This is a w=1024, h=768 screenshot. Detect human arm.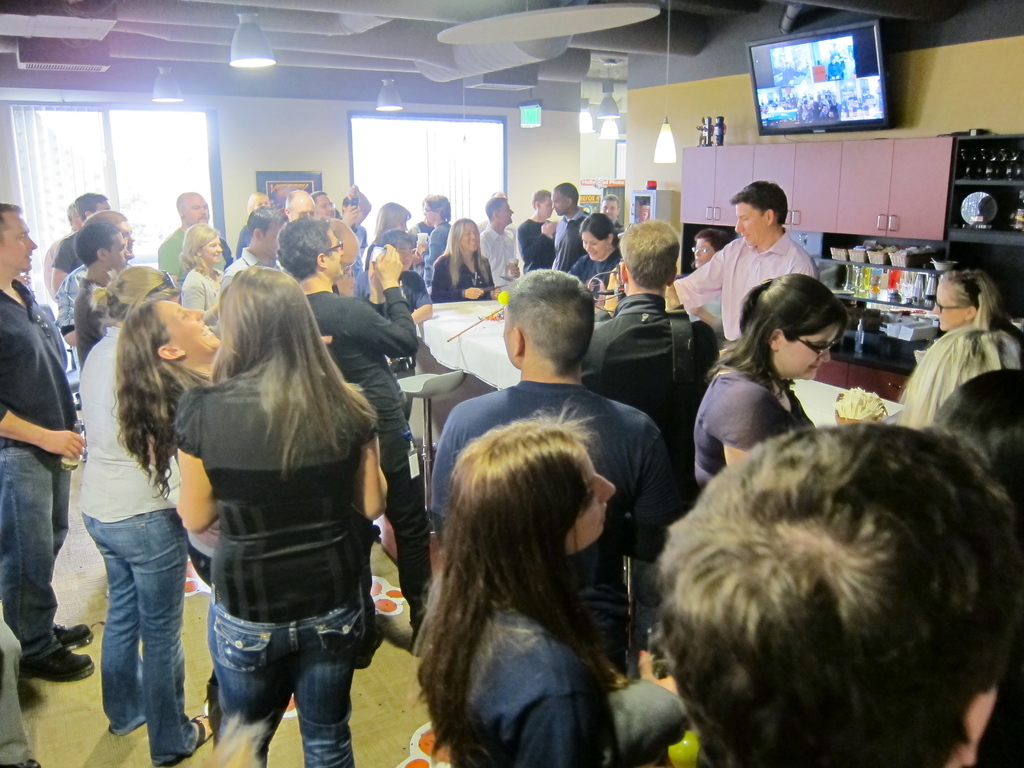
{"left": 505, "top": 257, "right": 520, "bottom": 278}.
